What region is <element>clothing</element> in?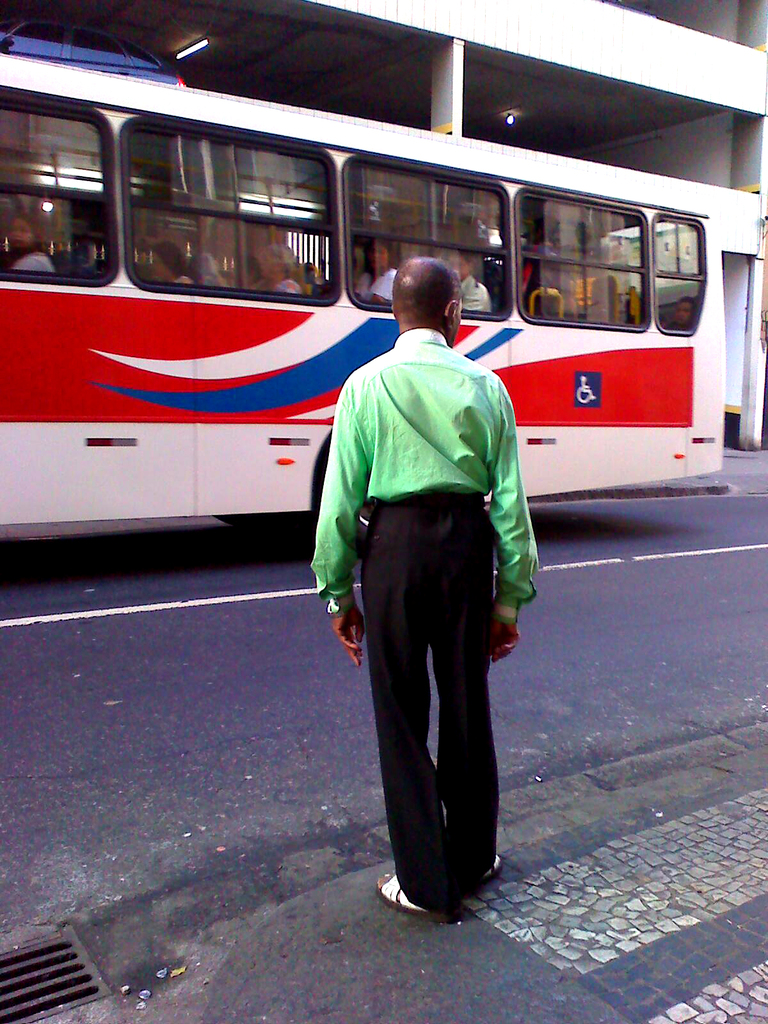
(177, 271, 198, 292).
